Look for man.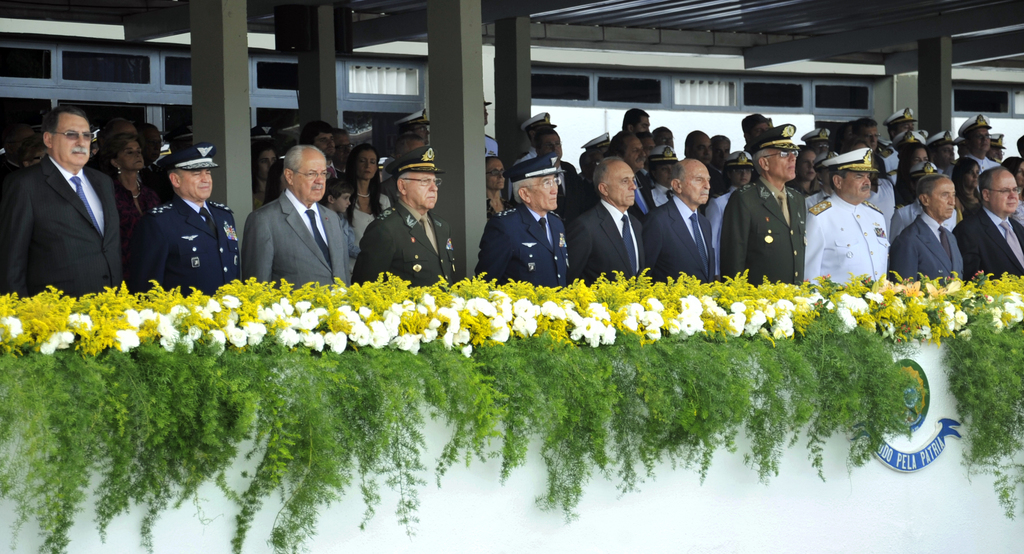
Found: pyautogui.locateOnScreen(651, 164, 720, 283).
